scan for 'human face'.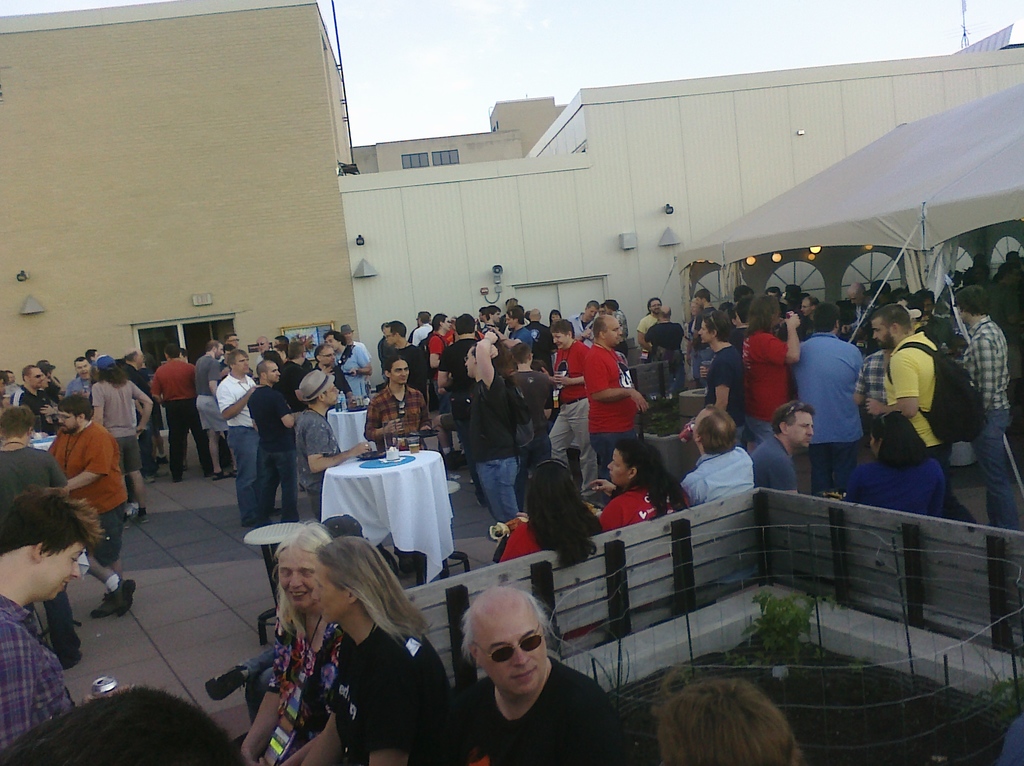
Scan result: pyautogui.locateOnScreen(387, 326, 399, 348).
